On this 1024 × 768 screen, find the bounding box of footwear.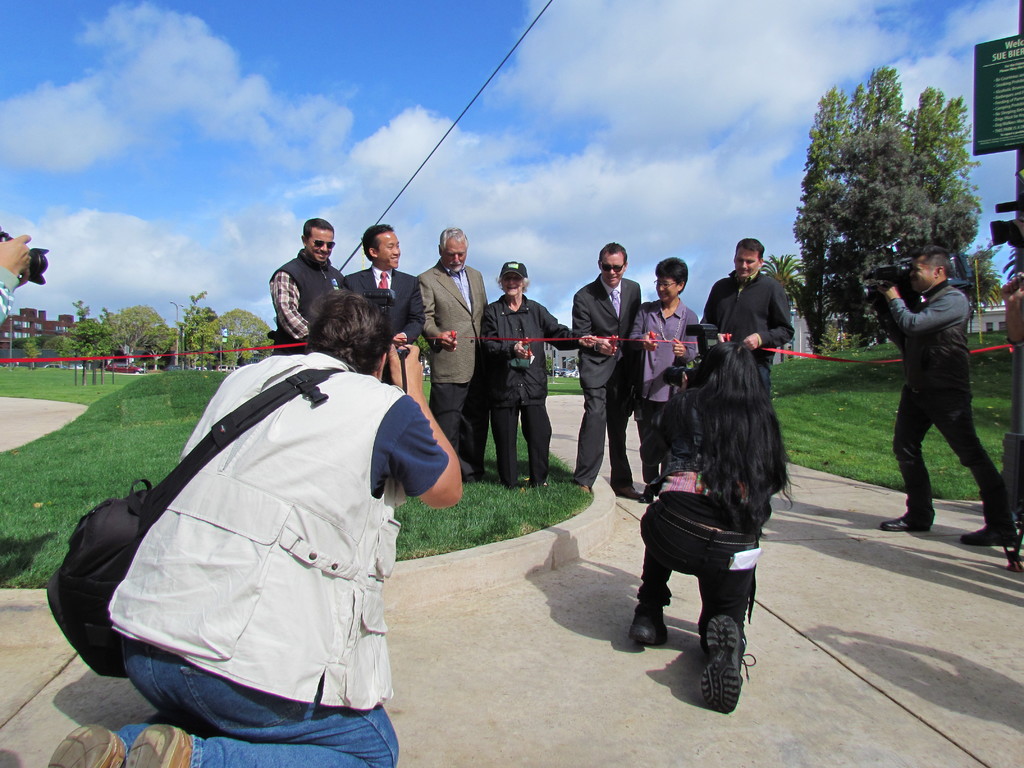
Bounding box: Rect(614, 486, 647, 501).
